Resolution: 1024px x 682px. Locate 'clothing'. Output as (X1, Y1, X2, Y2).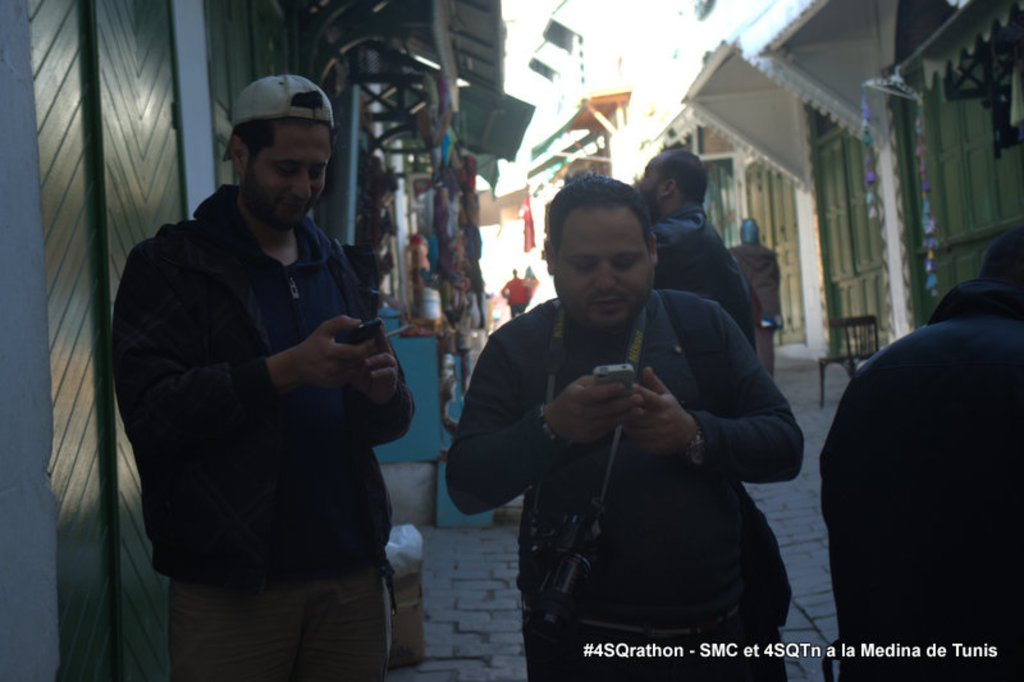
(654, 206, 762, 351).
